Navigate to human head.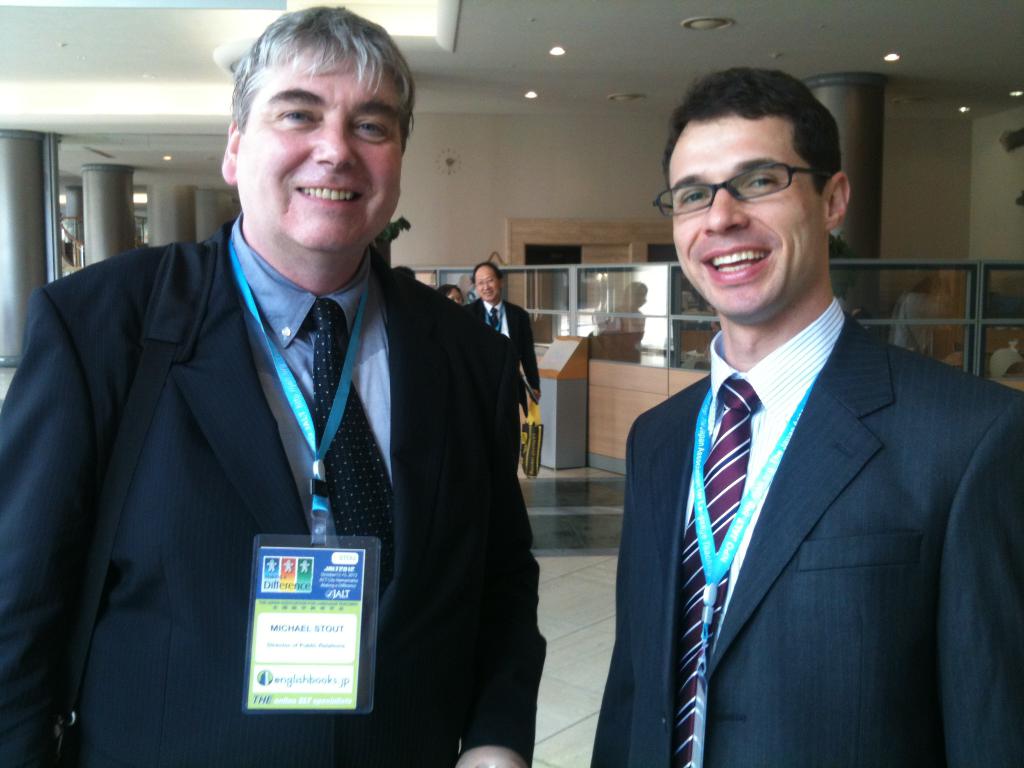
Navigation target: l=433, t=284, r=465, b=309.
